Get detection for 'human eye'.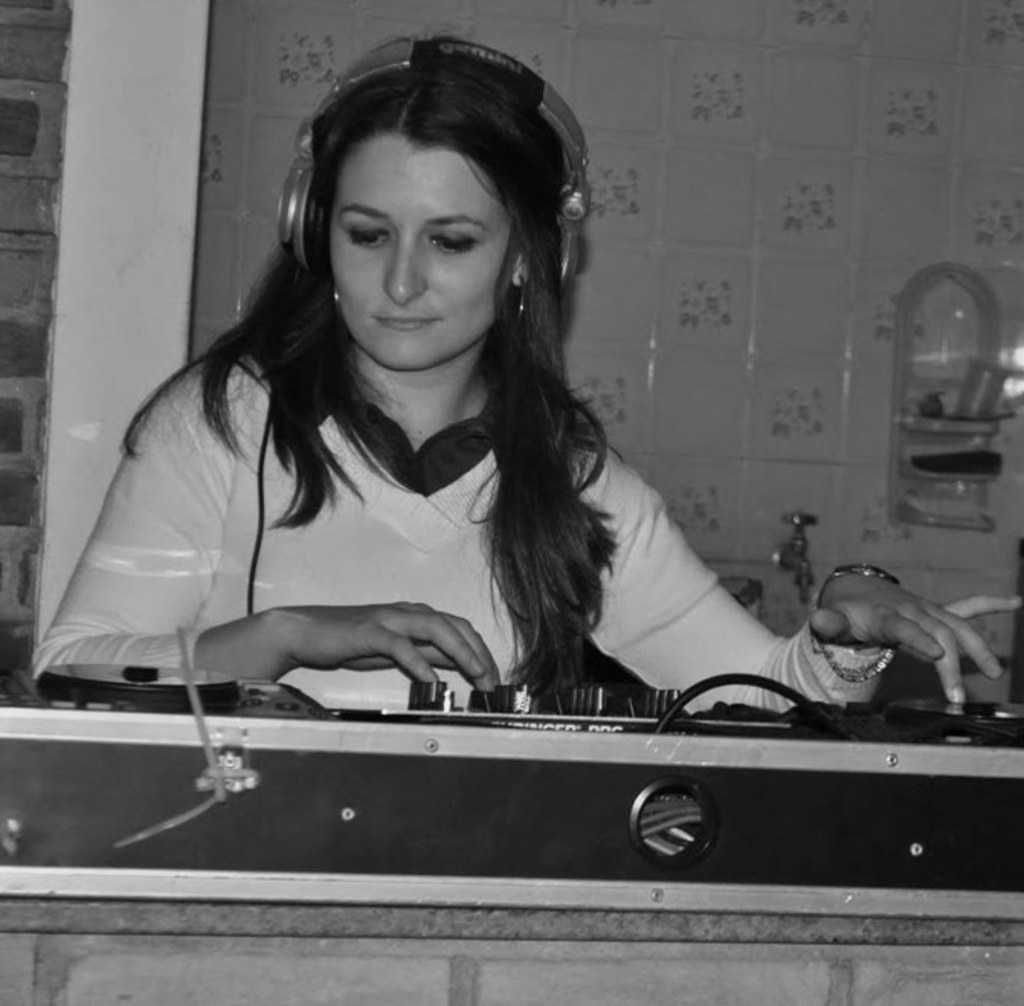
Detection: left=346, top=223, right=386, bottom=246.
